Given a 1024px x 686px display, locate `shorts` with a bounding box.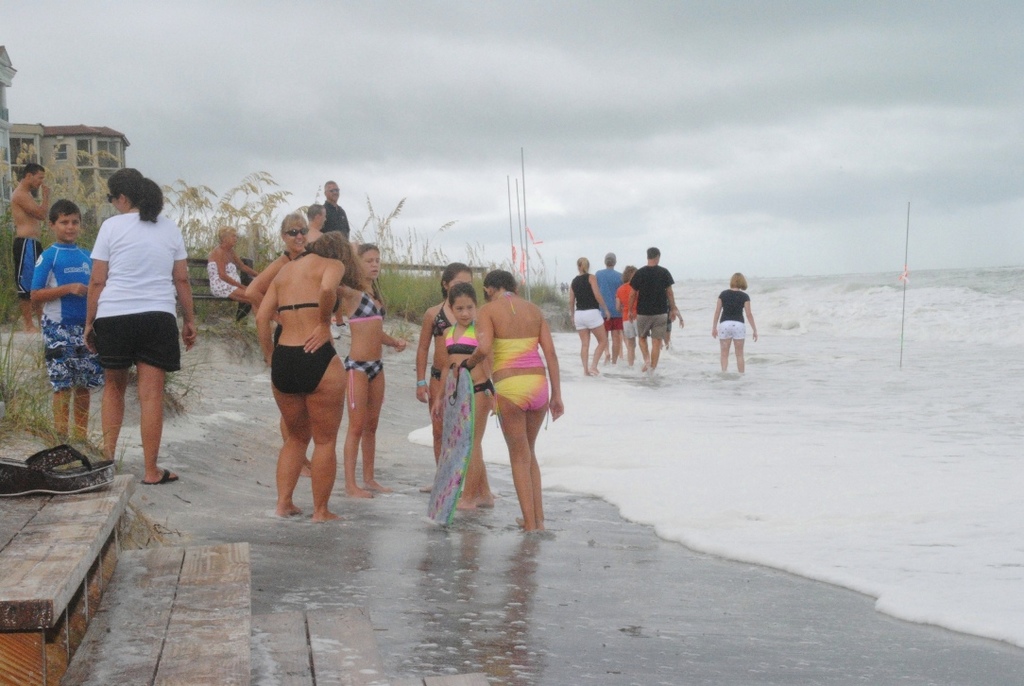
Located: BBox(14, 237, 44, 299).
